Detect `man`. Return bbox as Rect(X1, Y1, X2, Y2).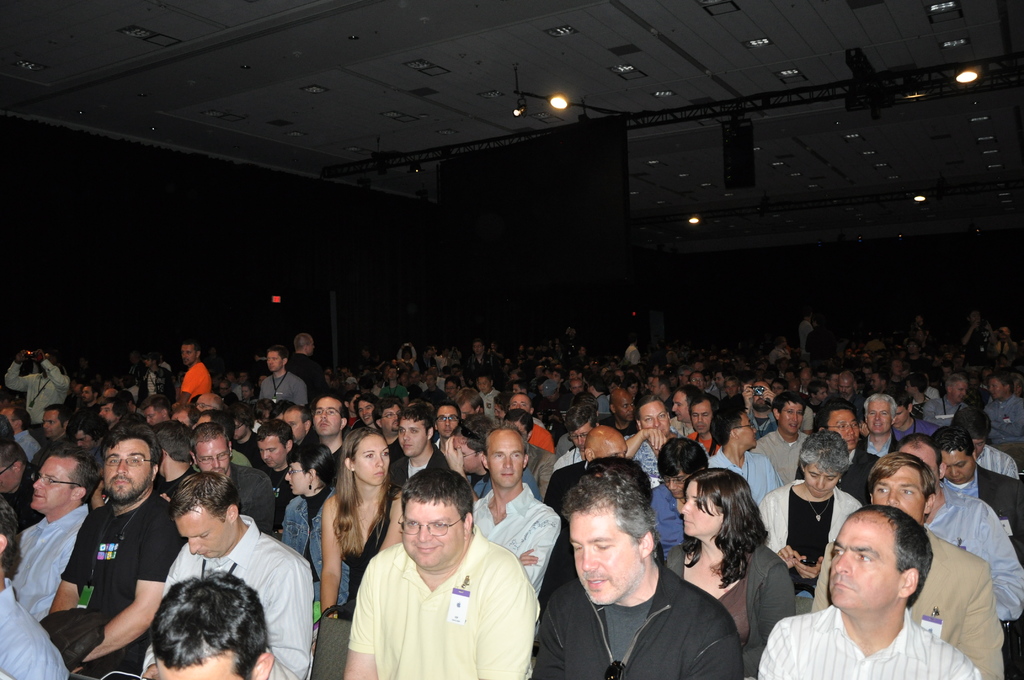
Rect(0, 346, 72, 430).
